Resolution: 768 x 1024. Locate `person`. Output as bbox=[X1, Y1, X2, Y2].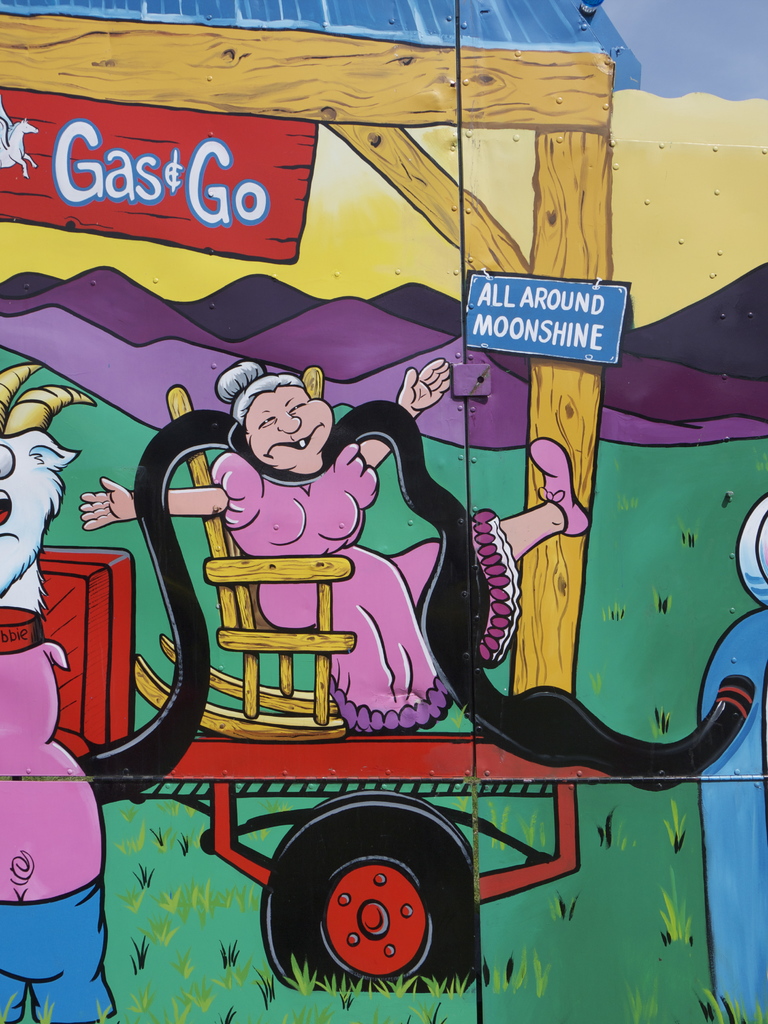
bbox=[0, 430, 118, 1023].
